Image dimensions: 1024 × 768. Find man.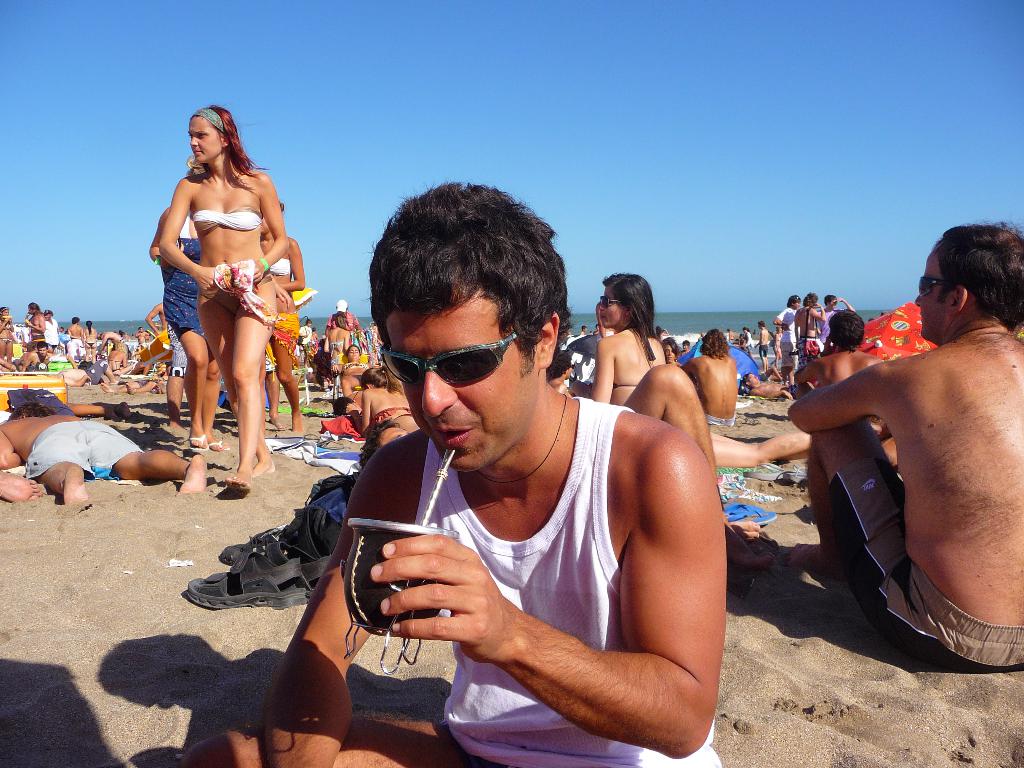
(x1=0, y1=400, x2=209, y2=506).
